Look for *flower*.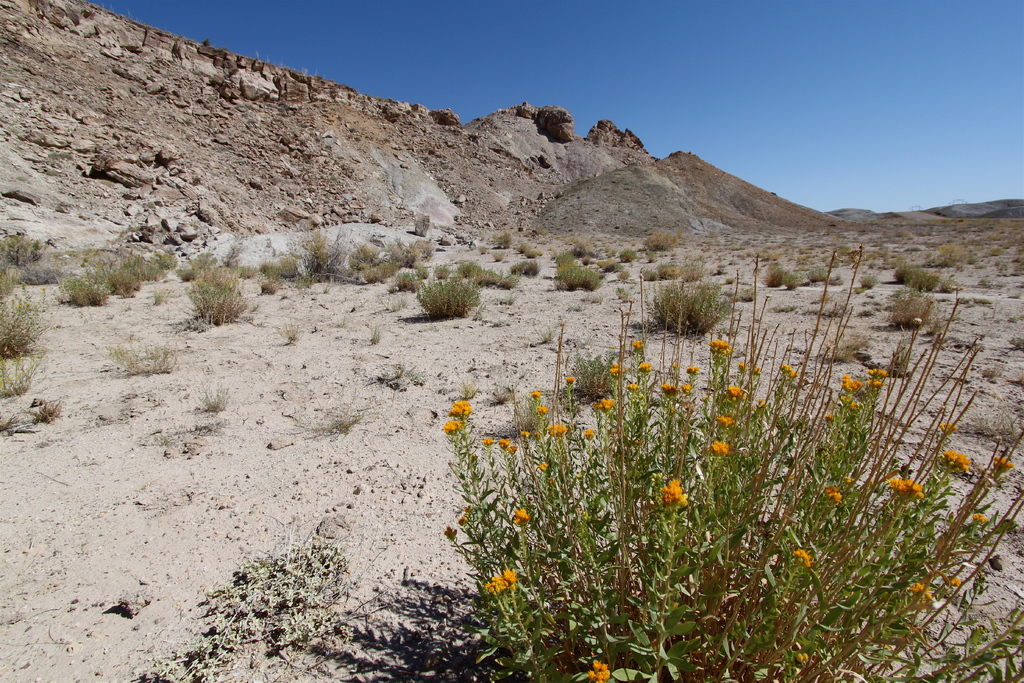
Found: l=481, t=568, r=516, b=594.
